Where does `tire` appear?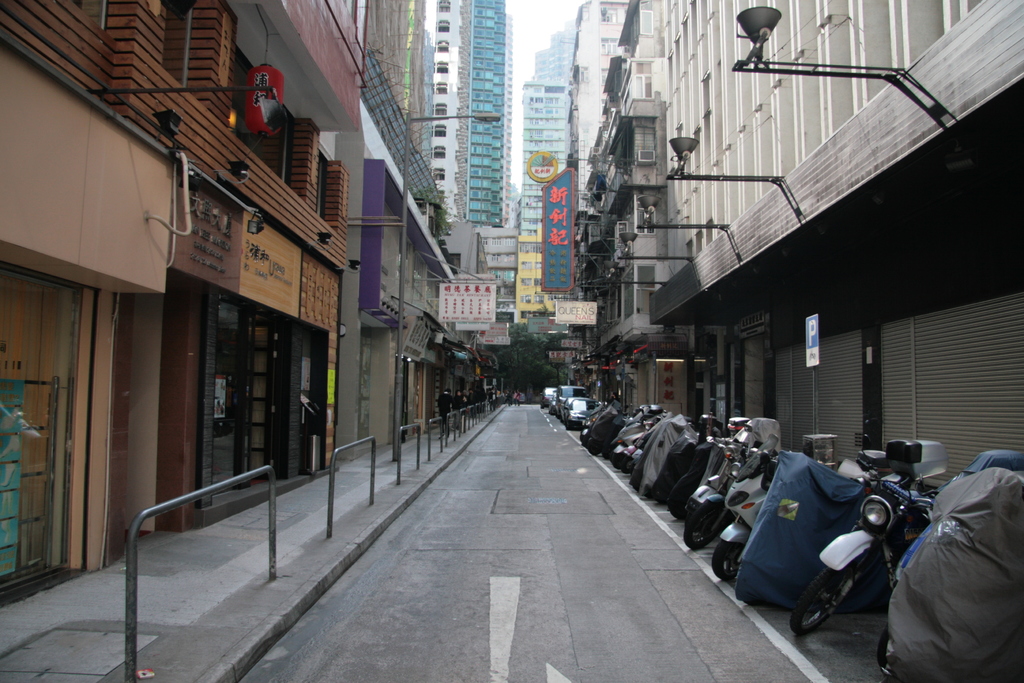
Appears at {"left": 685, "top": 504, "right": 726, "bottom": 553}.
